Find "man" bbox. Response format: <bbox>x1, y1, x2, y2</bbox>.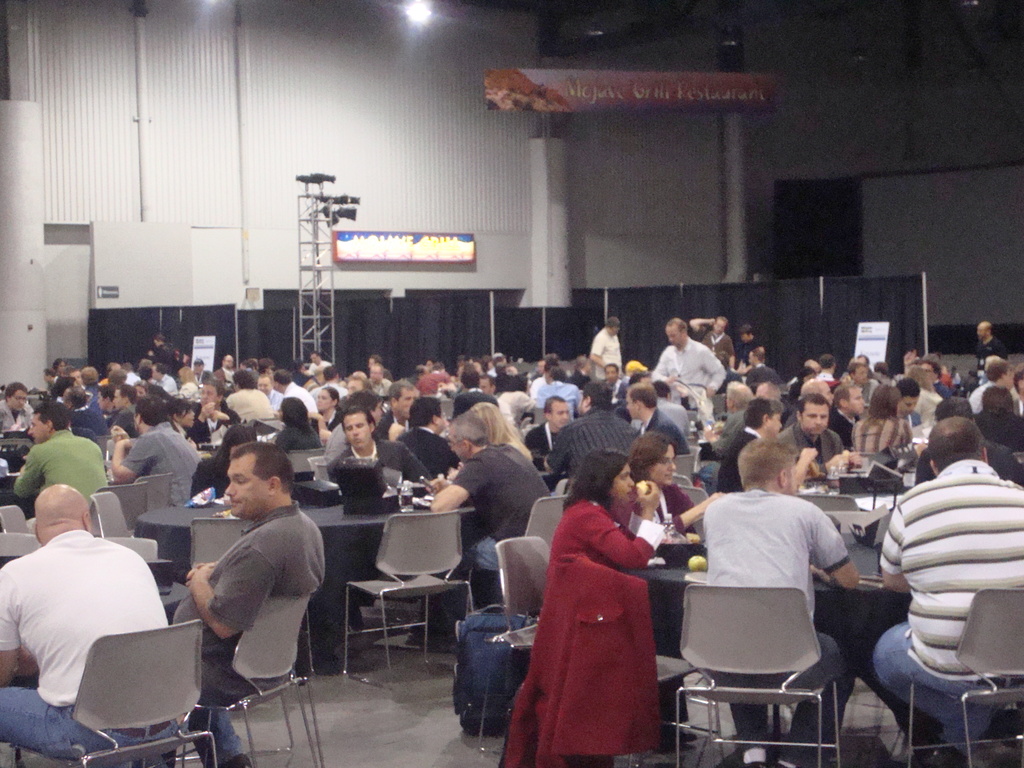
<bbox>964, 353, 1011, 420</bbox>.
